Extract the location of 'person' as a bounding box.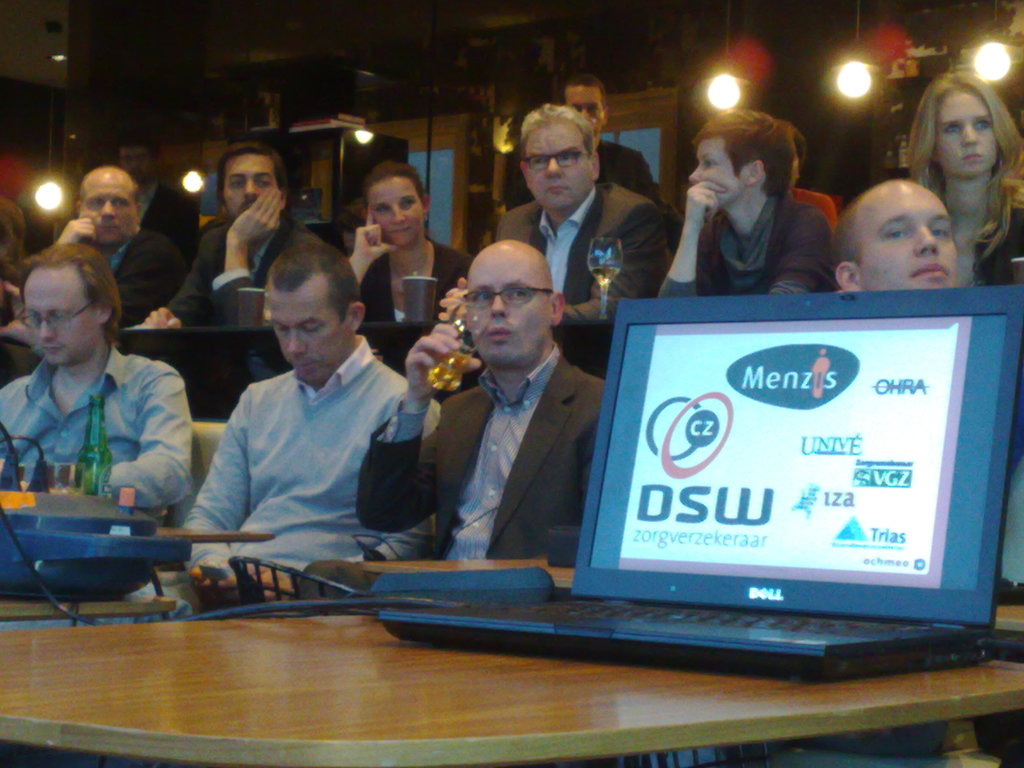
detection(0, 201, 38, 335).
